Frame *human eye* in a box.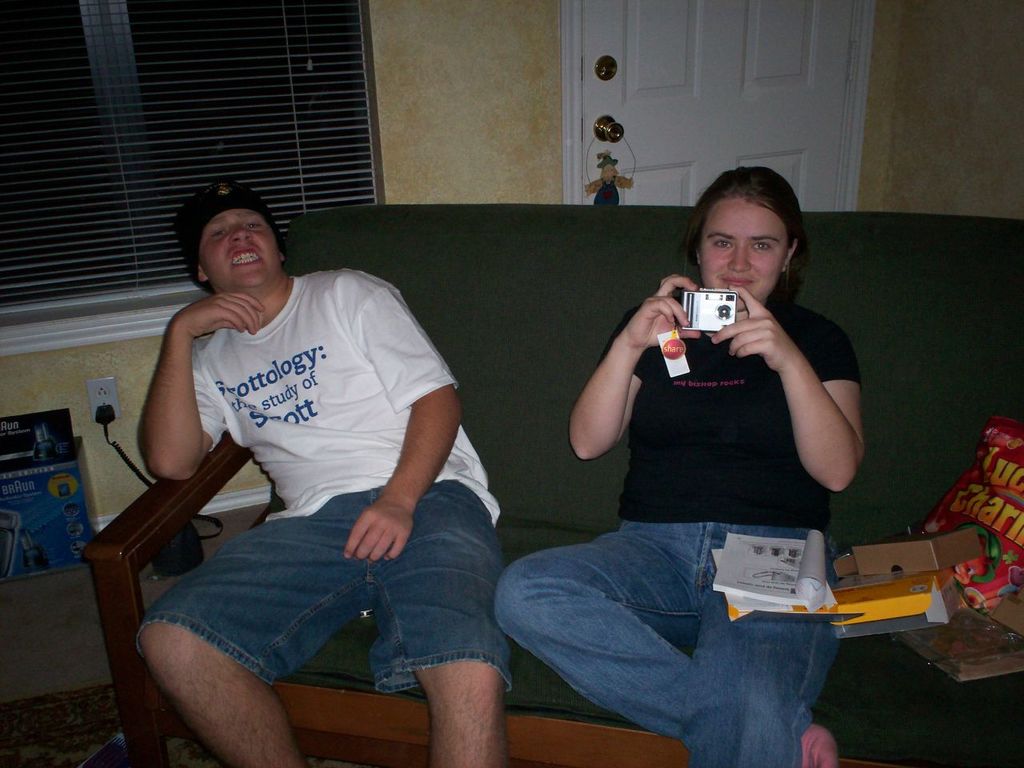
{"left": 710, "top": 238, "right": 734, "bottom": 252}.
